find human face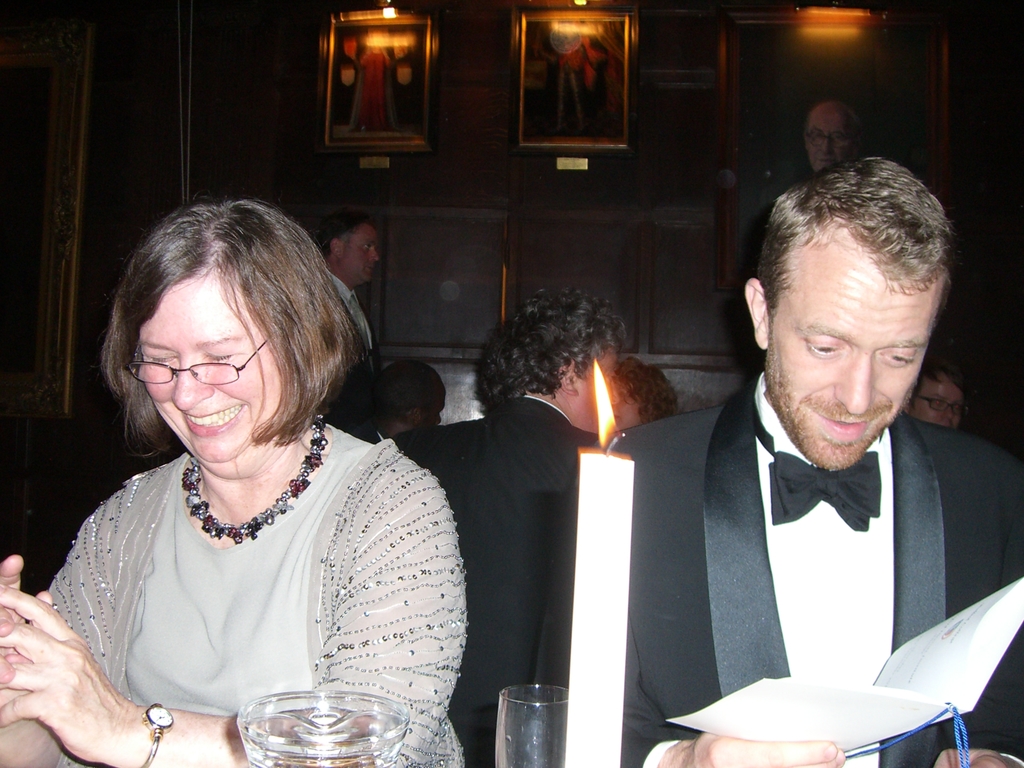
bbox=(805, 118, 849, 173)
